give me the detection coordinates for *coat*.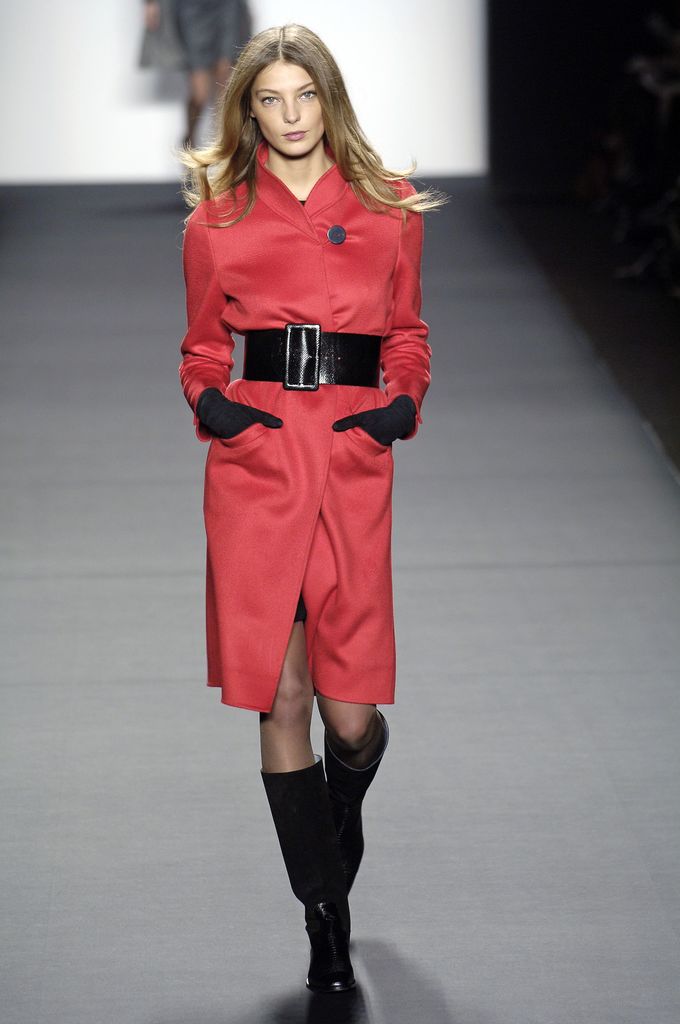
(185, 86, 429, 709).
